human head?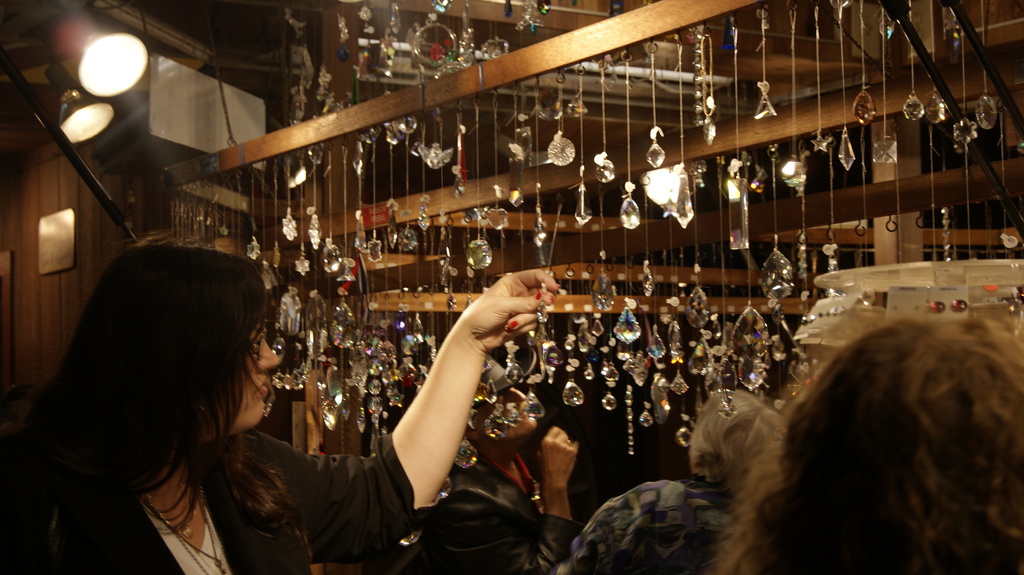
(65,230,284,447)
